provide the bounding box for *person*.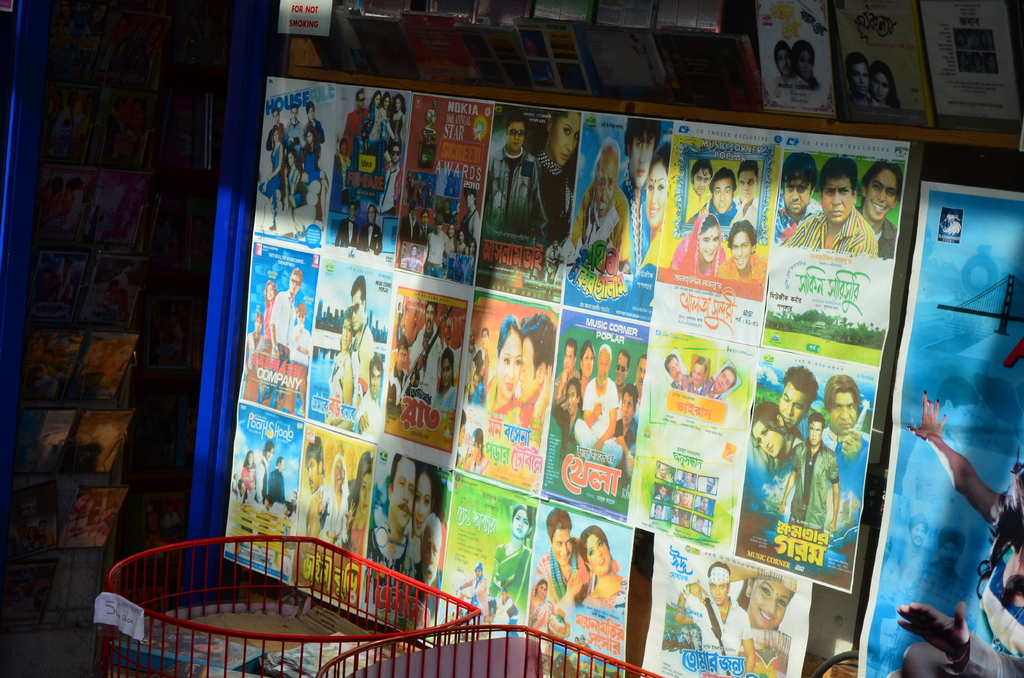
region(687, 356, 711, 398).
